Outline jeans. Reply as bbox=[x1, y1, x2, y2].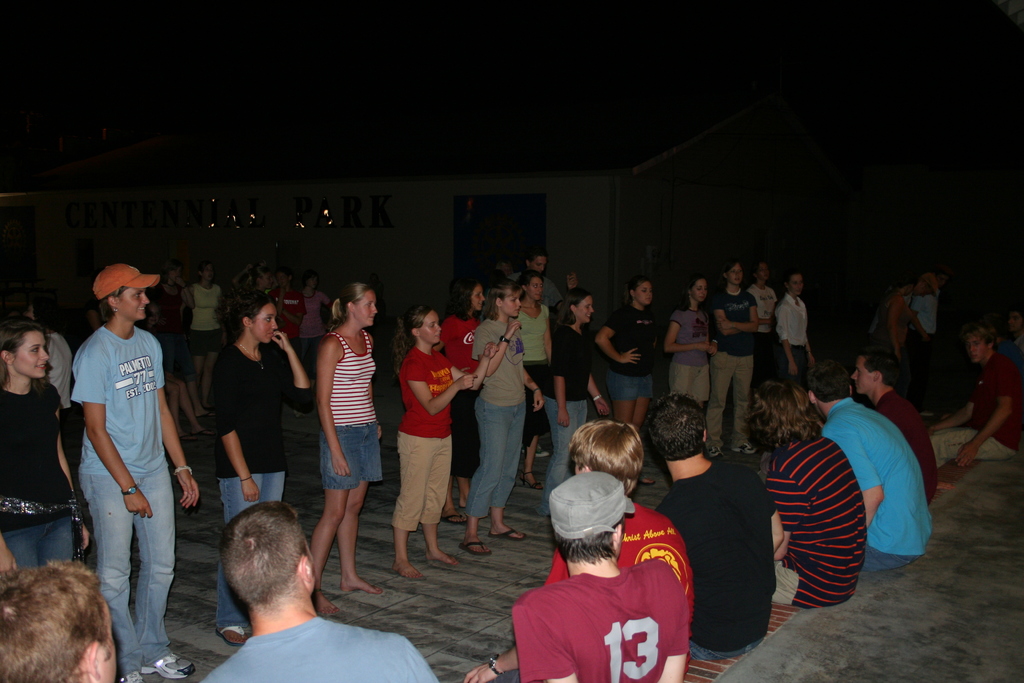
bbox=[73, 477, 173, 679].
